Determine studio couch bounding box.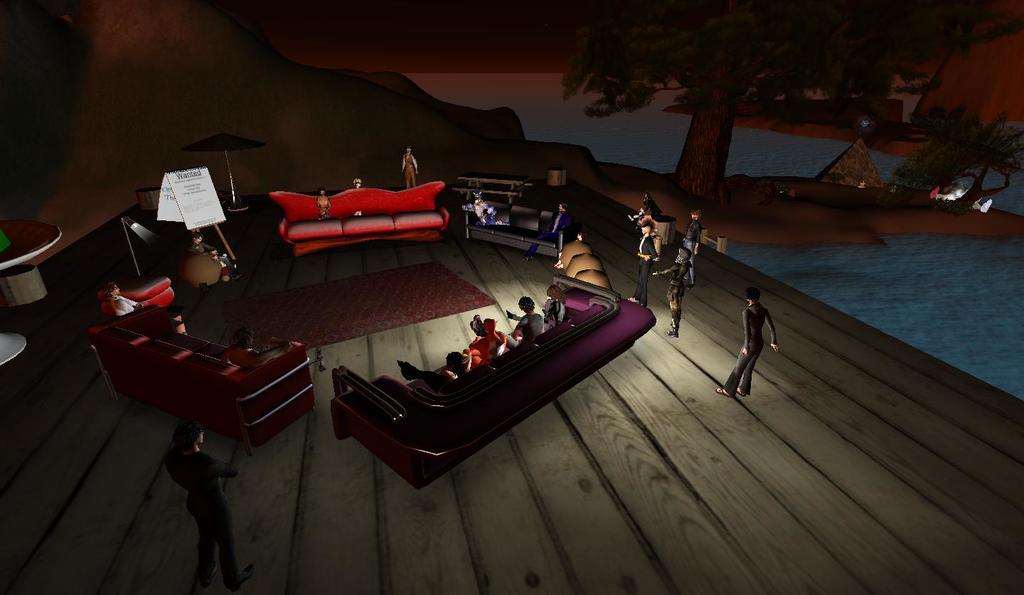
Determined: l=274, t=170, r=452, b=253.
